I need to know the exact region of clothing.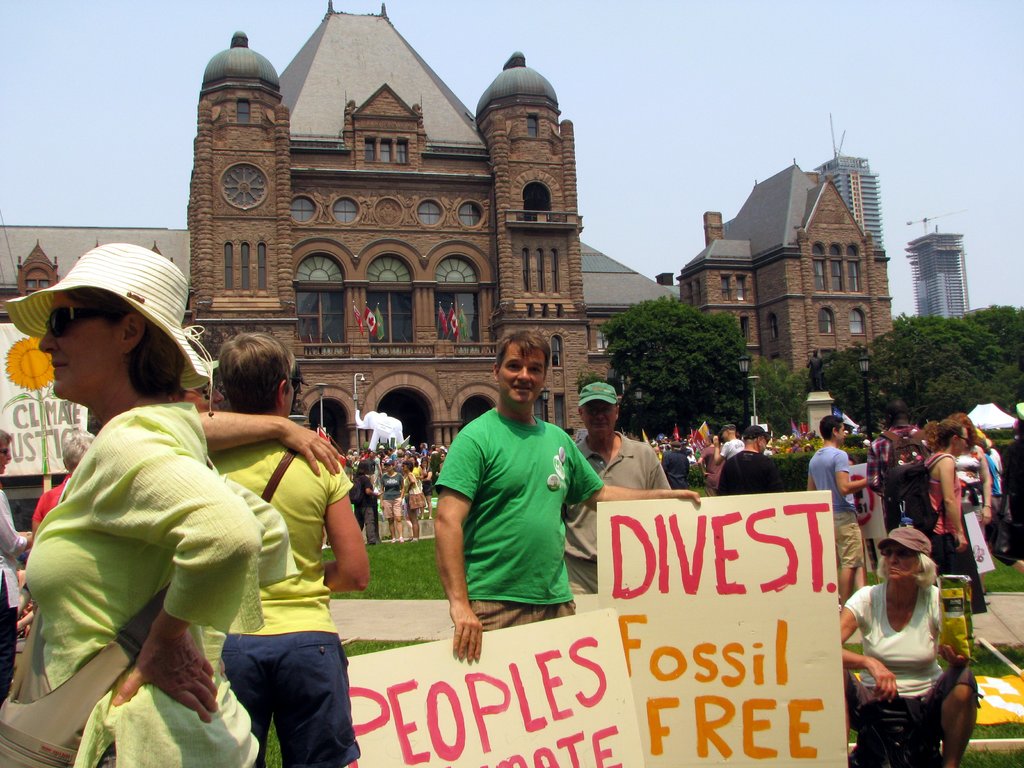
Region: bbox=(572, 424, 676, 595).
